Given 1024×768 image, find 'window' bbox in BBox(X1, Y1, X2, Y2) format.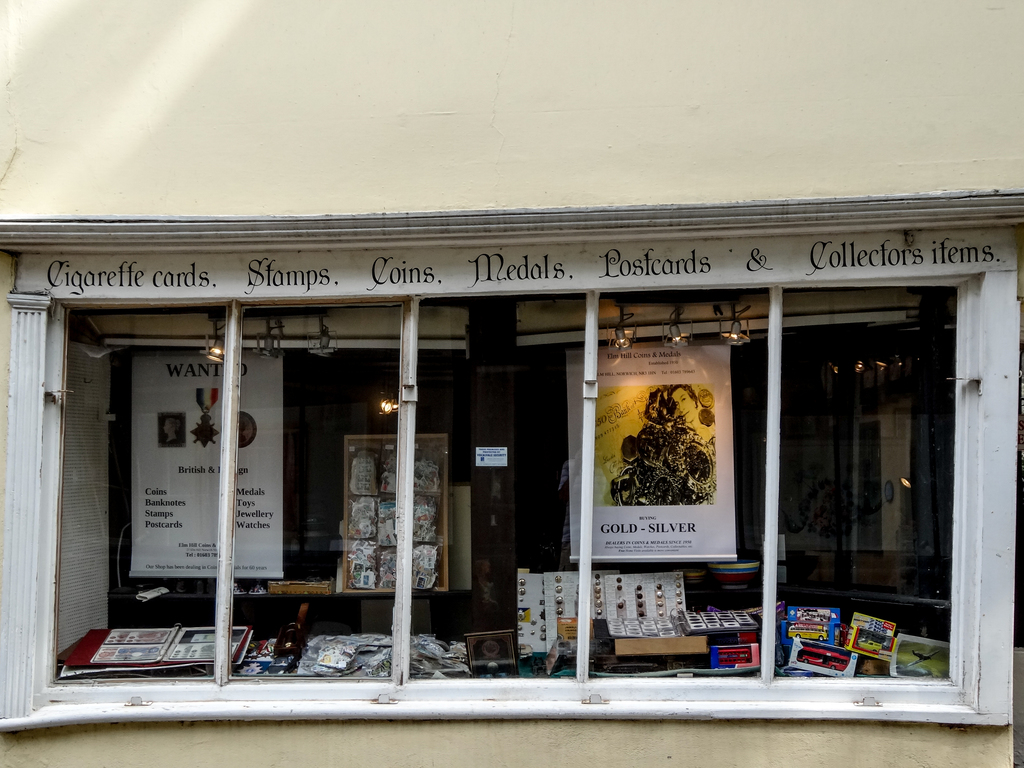
BBox(408, 294, 581, 680).
